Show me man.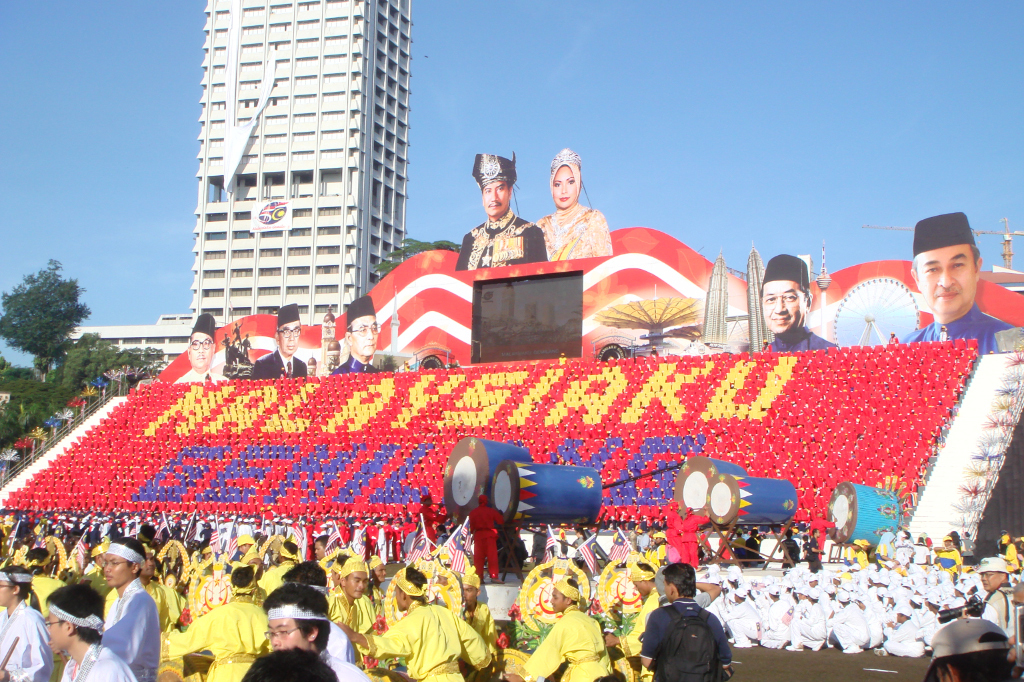
man is here: pyautogui.locateOnScreen(331, 294, 381, 372).
